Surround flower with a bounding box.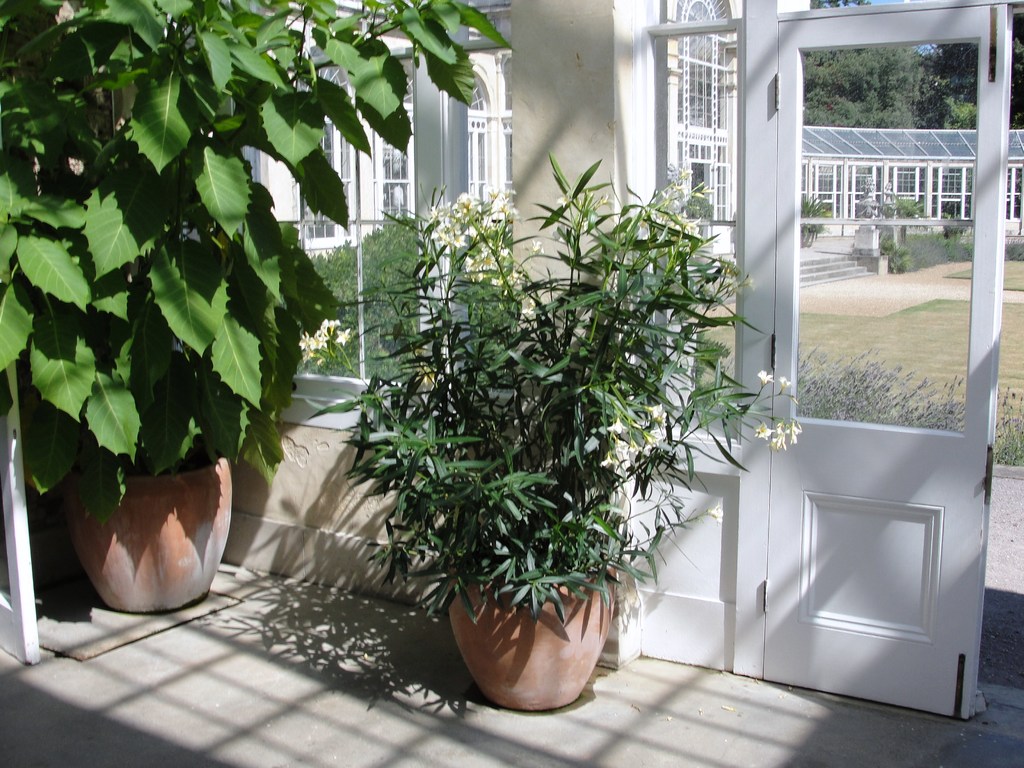
779:376:794:392.
